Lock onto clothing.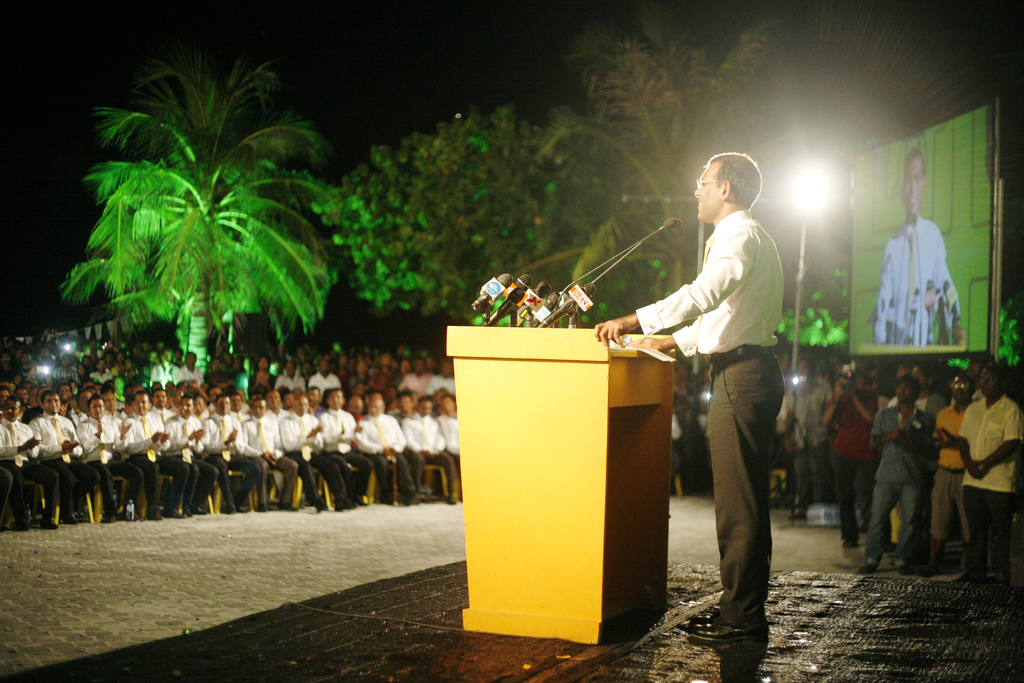
Locked: (28, 409, 102, 524).
